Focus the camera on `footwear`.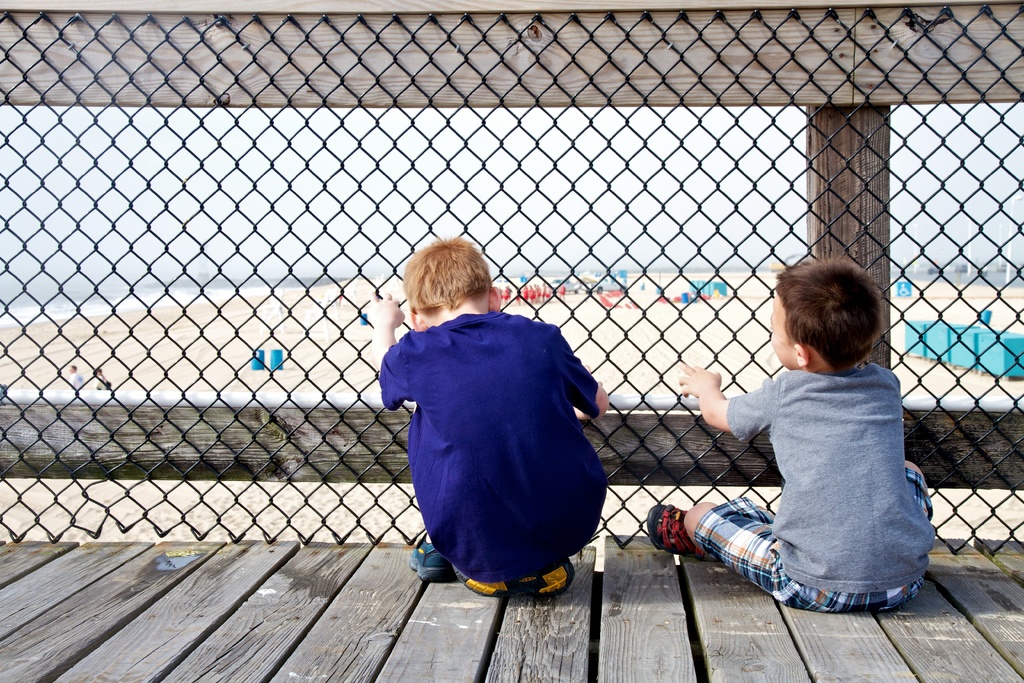
Focus region: <region>647, 504, 703, 556</region>.
